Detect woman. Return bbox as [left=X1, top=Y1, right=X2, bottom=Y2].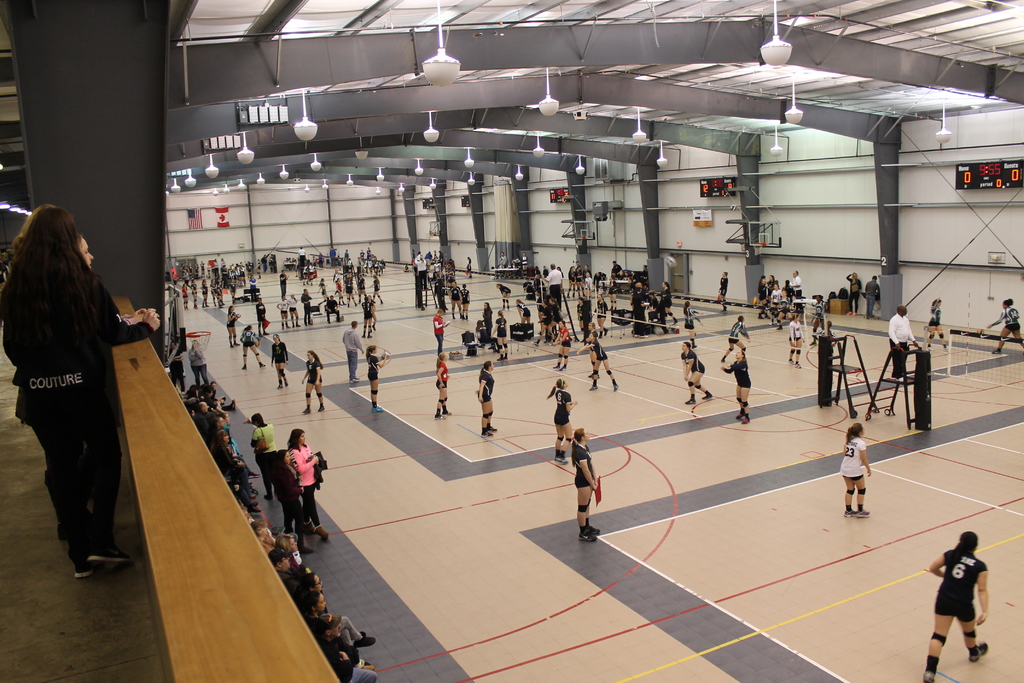
[left=369, top=276, right=381, bottom=303].
